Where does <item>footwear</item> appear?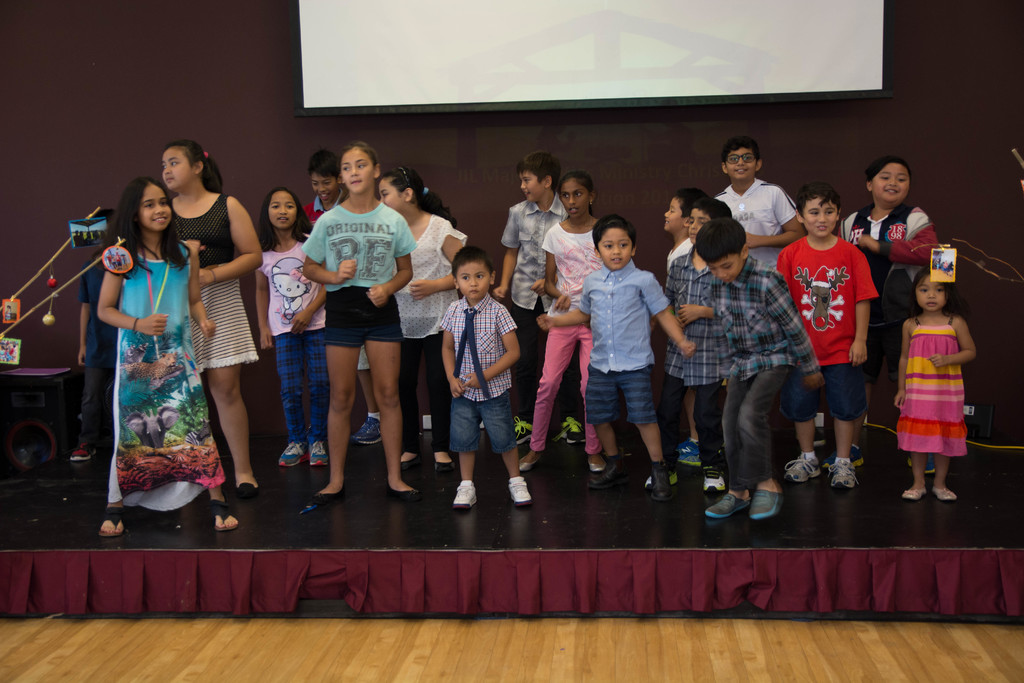
Appears at l=652, t=461, r=672, b=498.
